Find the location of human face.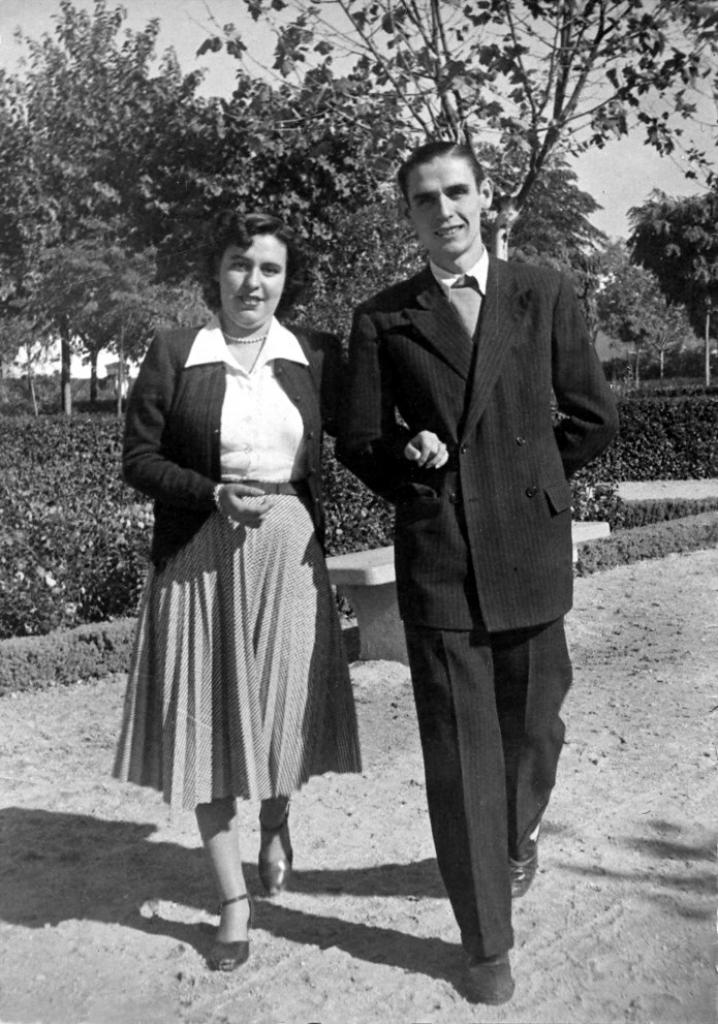
Location: 218:235:289:332.
